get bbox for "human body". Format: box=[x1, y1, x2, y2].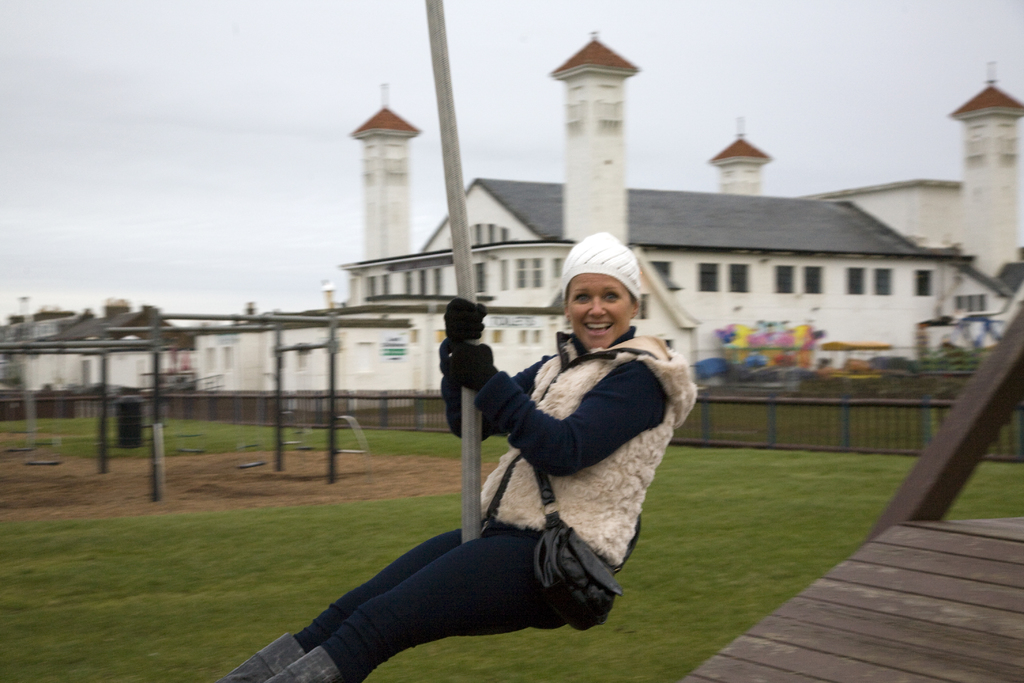
box=[337, 222, 734, 649].
